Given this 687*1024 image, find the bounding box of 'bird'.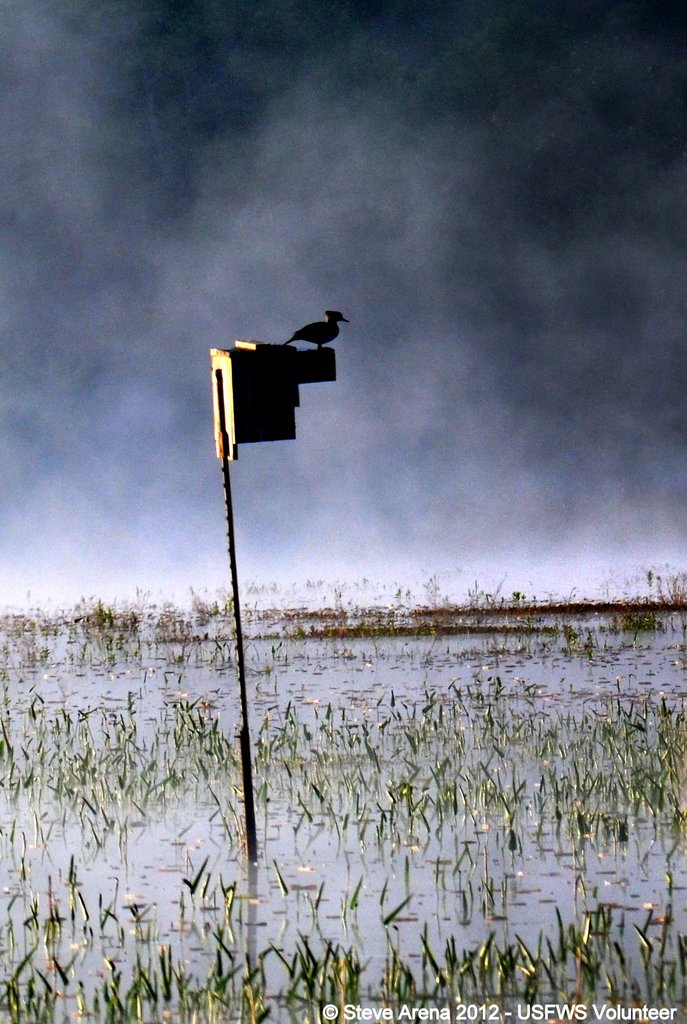
267:300:353:372.
